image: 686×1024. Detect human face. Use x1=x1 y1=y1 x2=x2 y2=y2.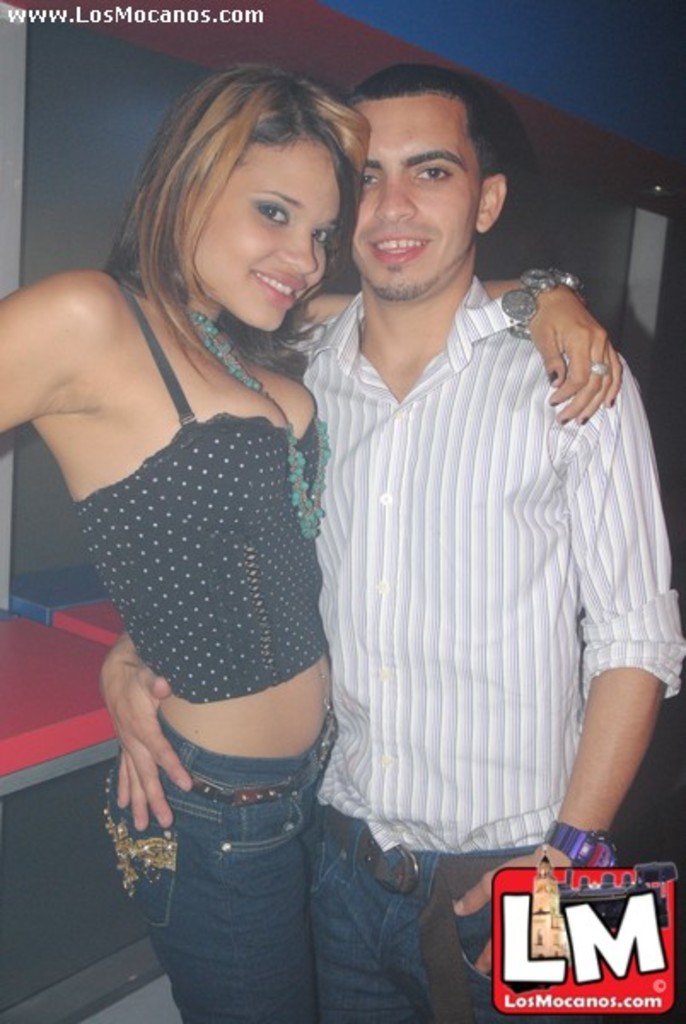
x1=196 y1=135 x2=345 y2=331.
